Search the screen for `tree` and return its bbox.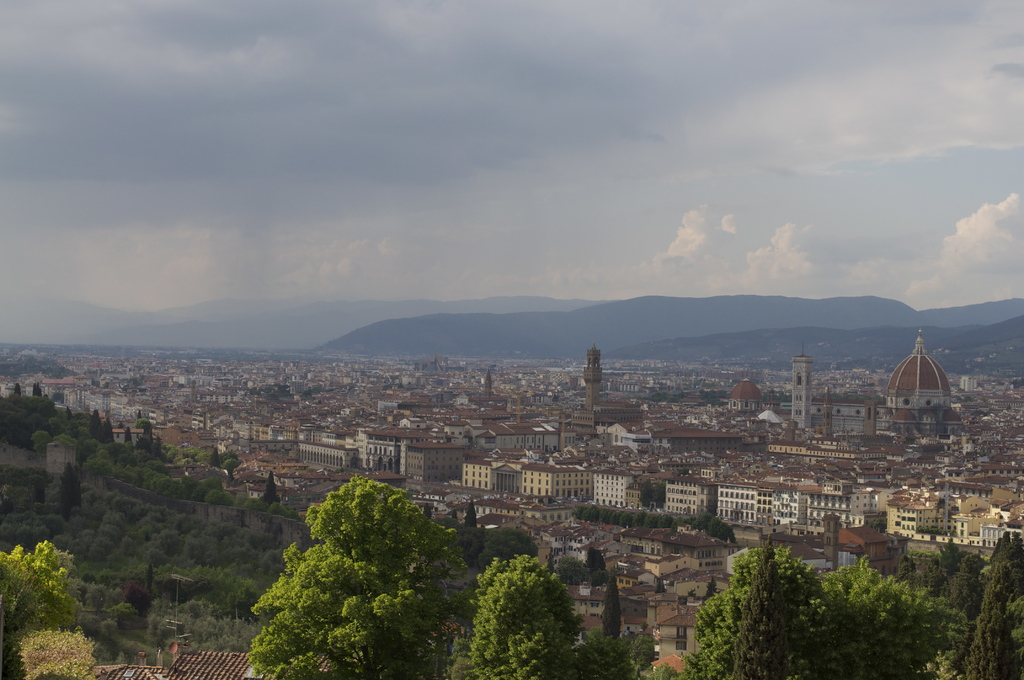
Found: 575:631:633:679.
